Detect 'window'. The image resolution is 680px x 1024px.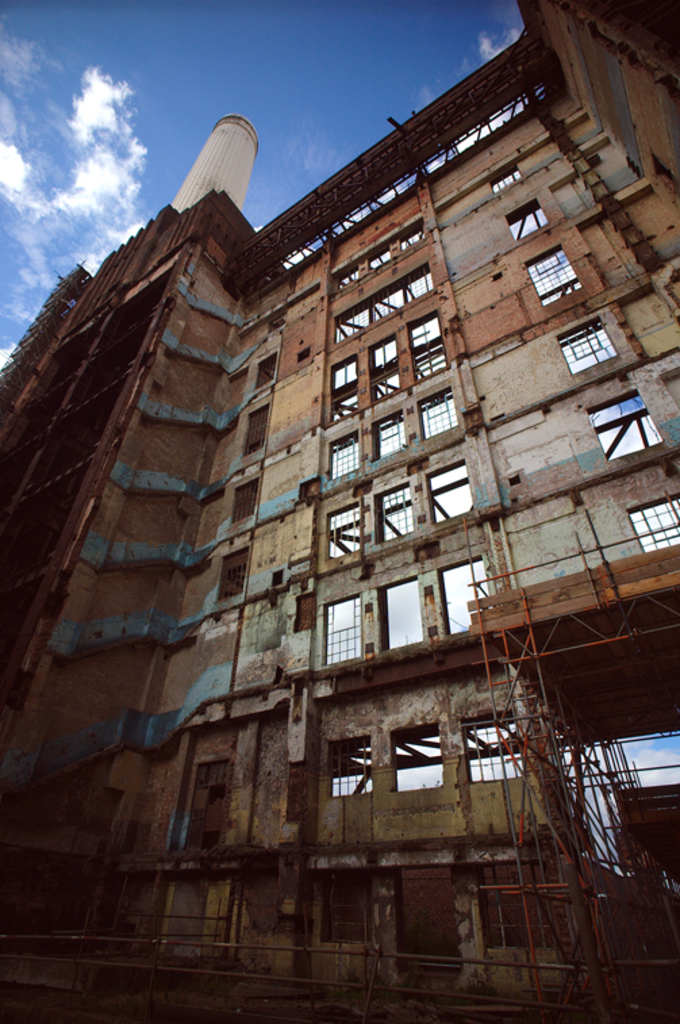
locate(370, 335, 396, 399).
